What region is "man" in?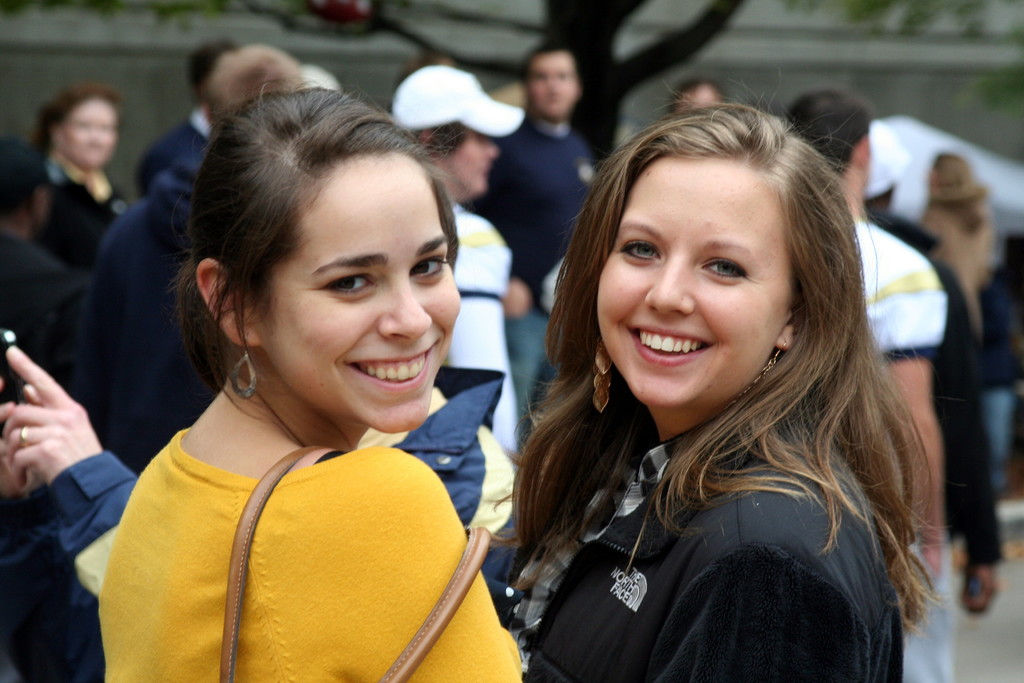
region(668, 79, 723, 111).
